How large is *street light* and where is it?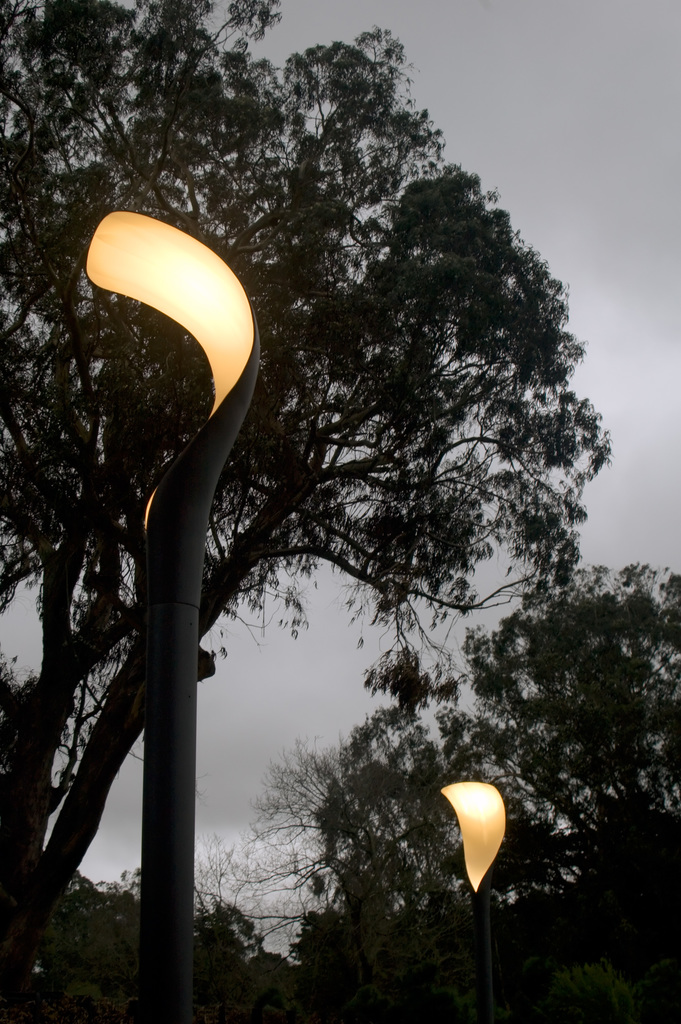
Bounding box: rect(80, 200, 292, 1023).
